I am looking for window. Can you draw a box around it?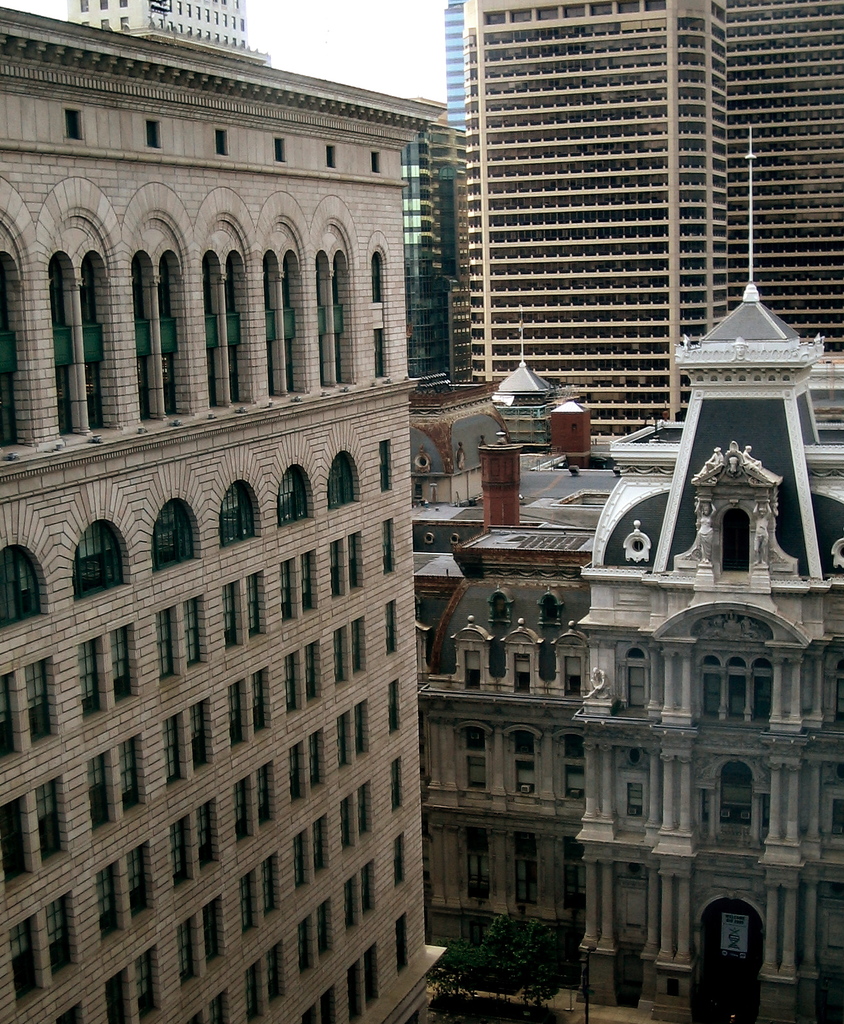
Sure, the bounding box is region(78, 254, 110, 428).
